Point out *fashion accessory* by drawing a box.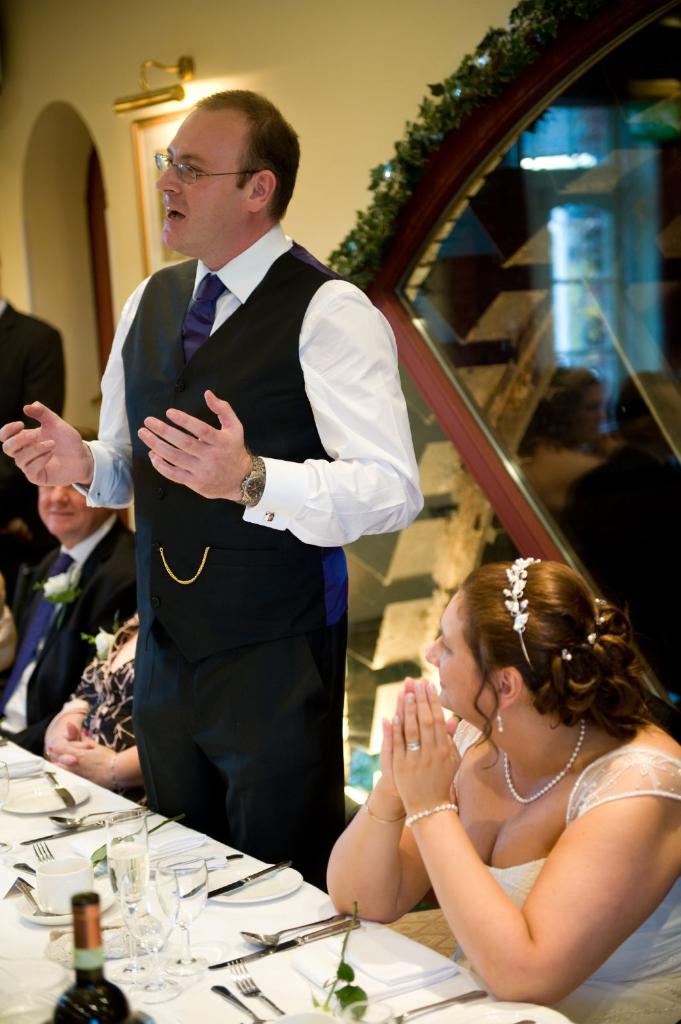
box=[586, 630, 600, 646].
